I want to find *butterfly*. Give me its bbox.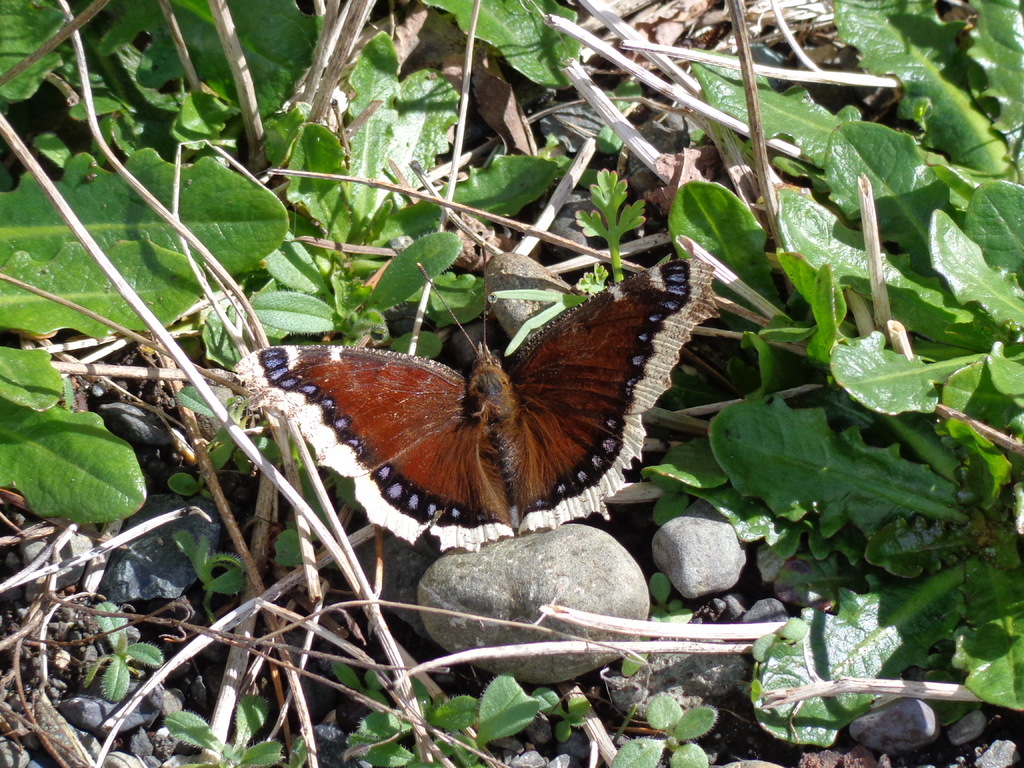
[left=211, top=264, right=732, bottom=547].
